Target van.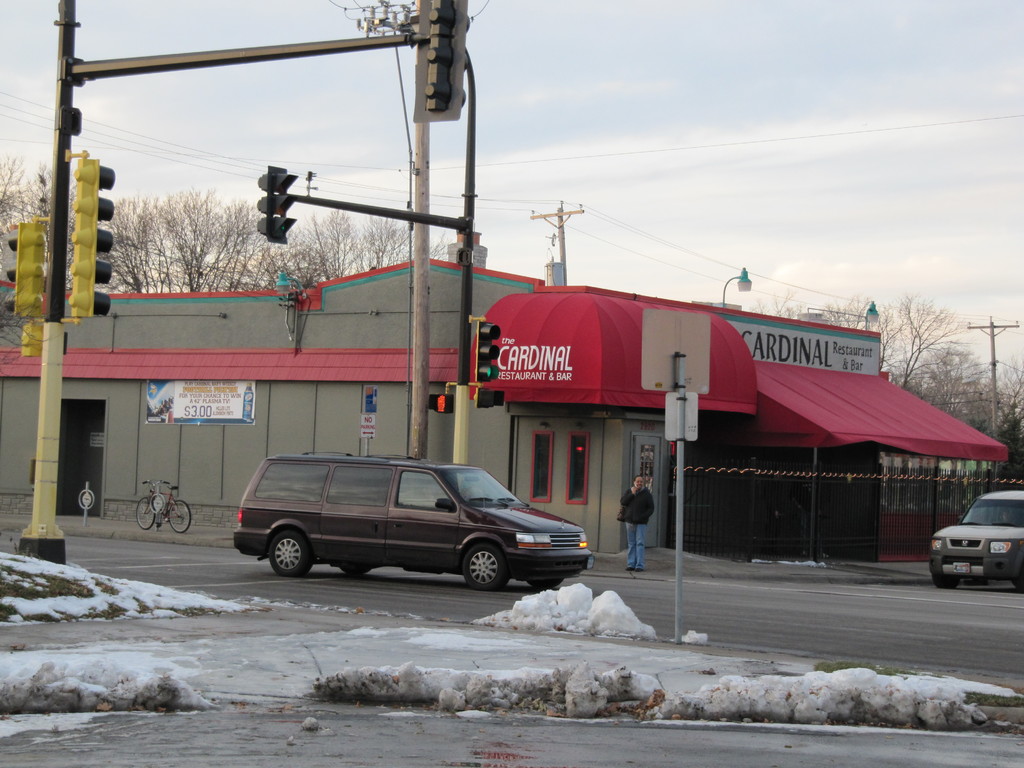
Target region: <bbox>232, 450, 598, 595</bbox>.
